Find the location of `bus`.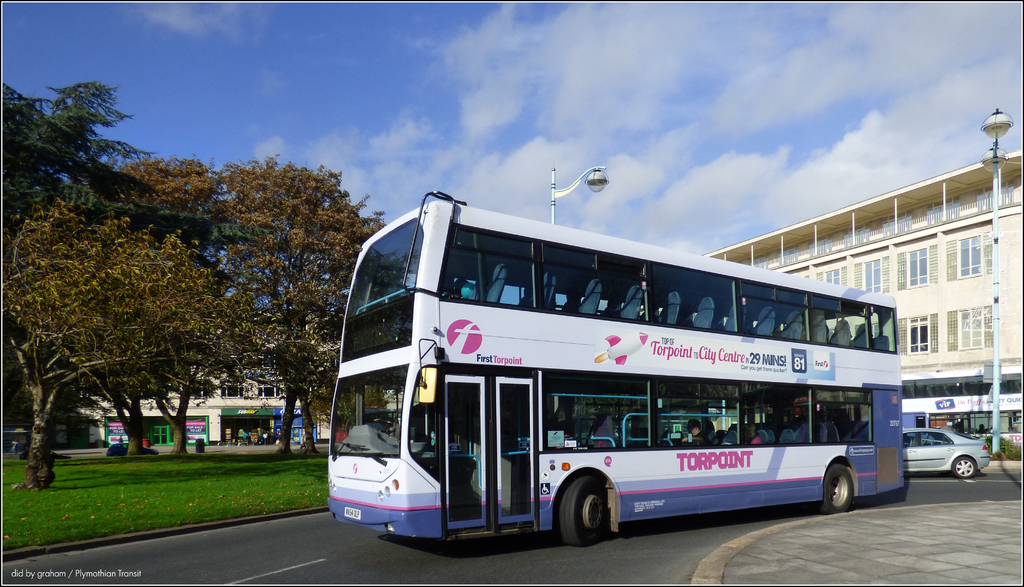
Location: (x1=332, y1=187, x2=906, y2=556).
